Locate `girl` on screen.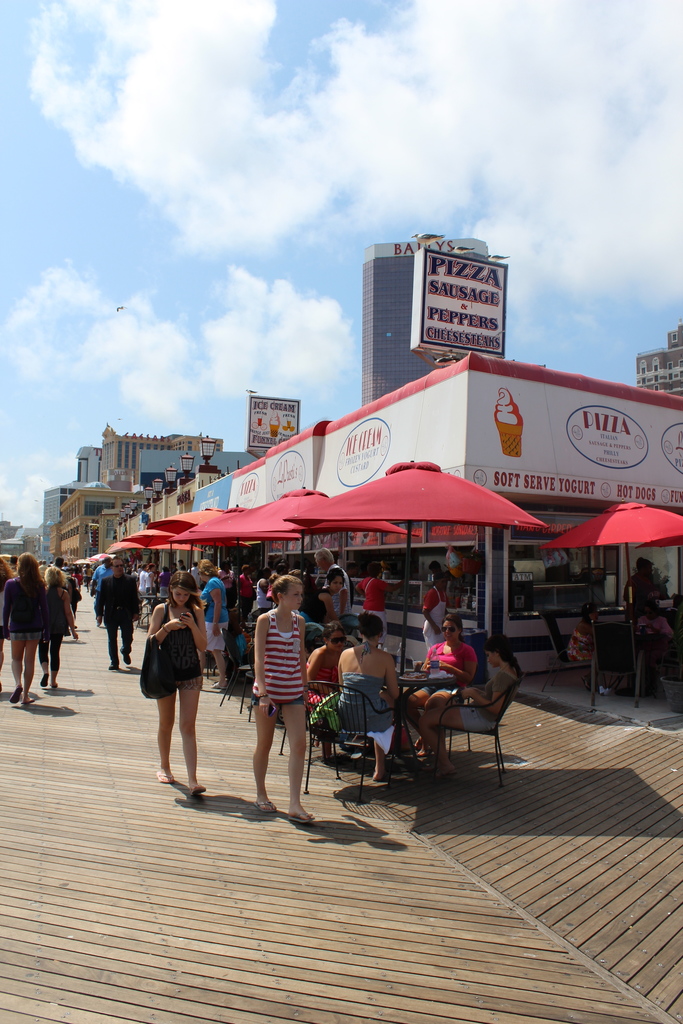
On screen at (141,566,213,795).
